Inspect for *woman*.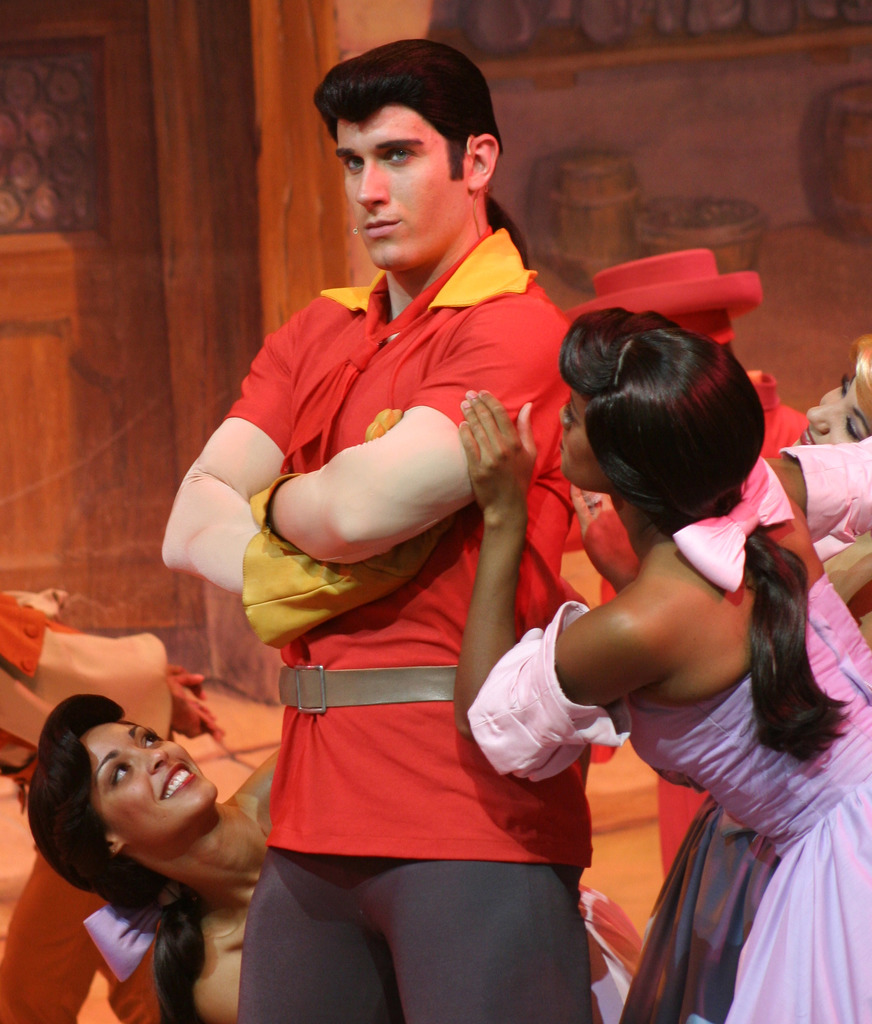
Inspection: 0:680:661:1023.
